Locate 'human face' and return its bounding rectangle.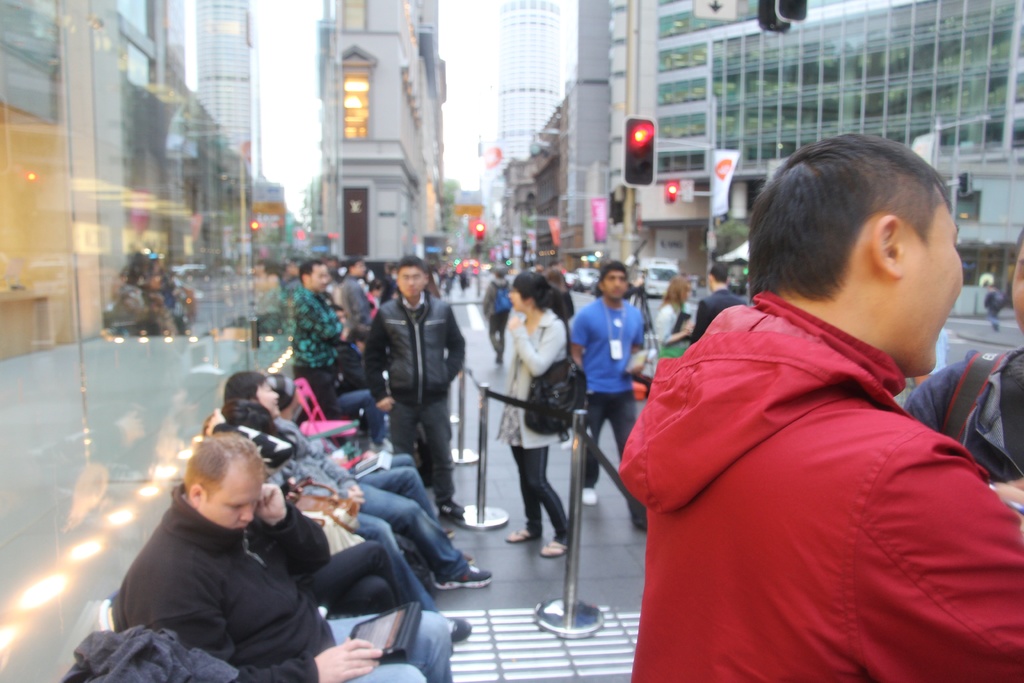
897, 183, 965, 375.
